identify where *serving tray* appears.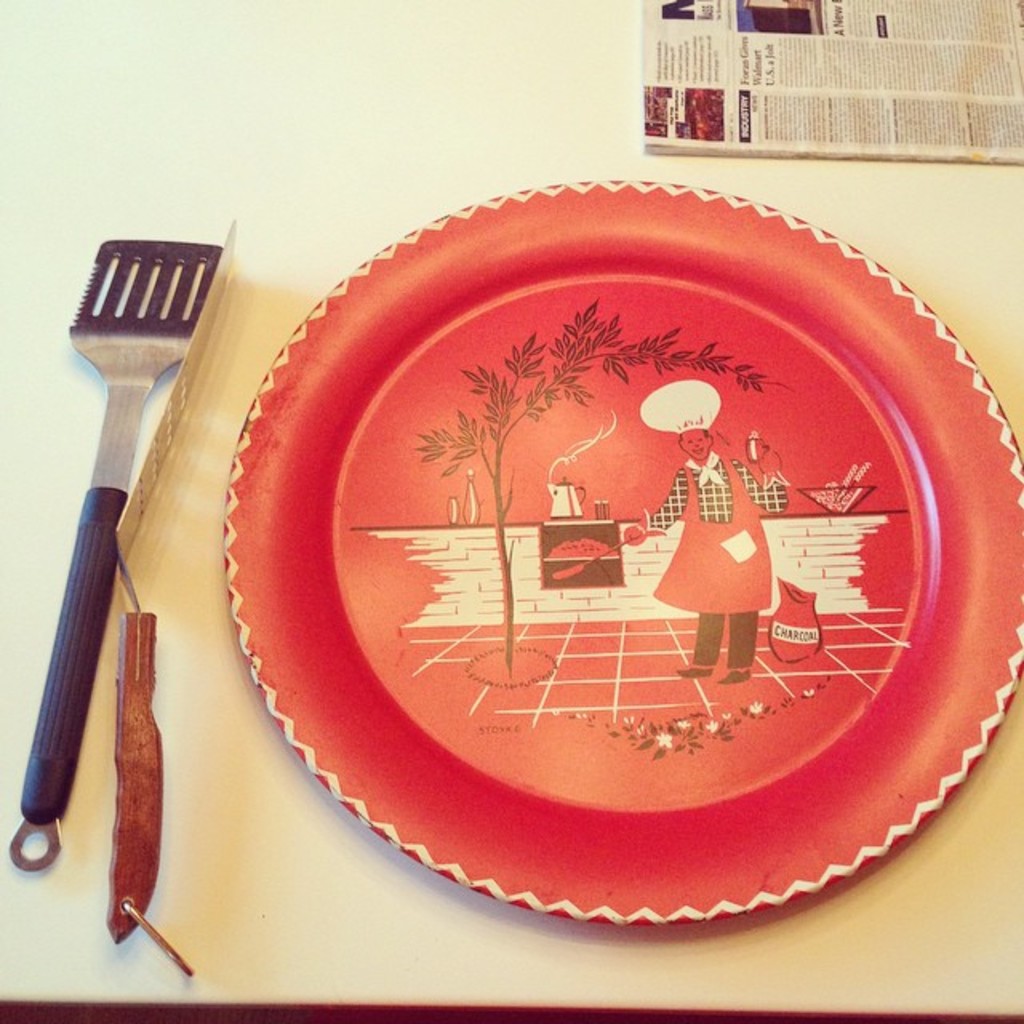
Appears at [198,171,1022,960].
